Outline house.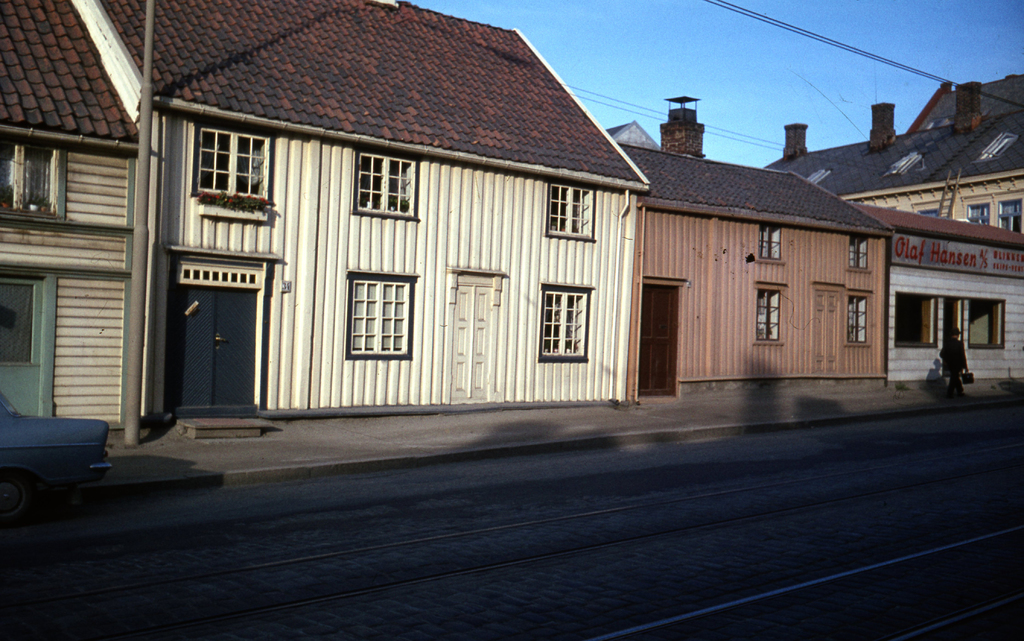
Outline: x1=874, y1=196, x2=1023, y2=391.
